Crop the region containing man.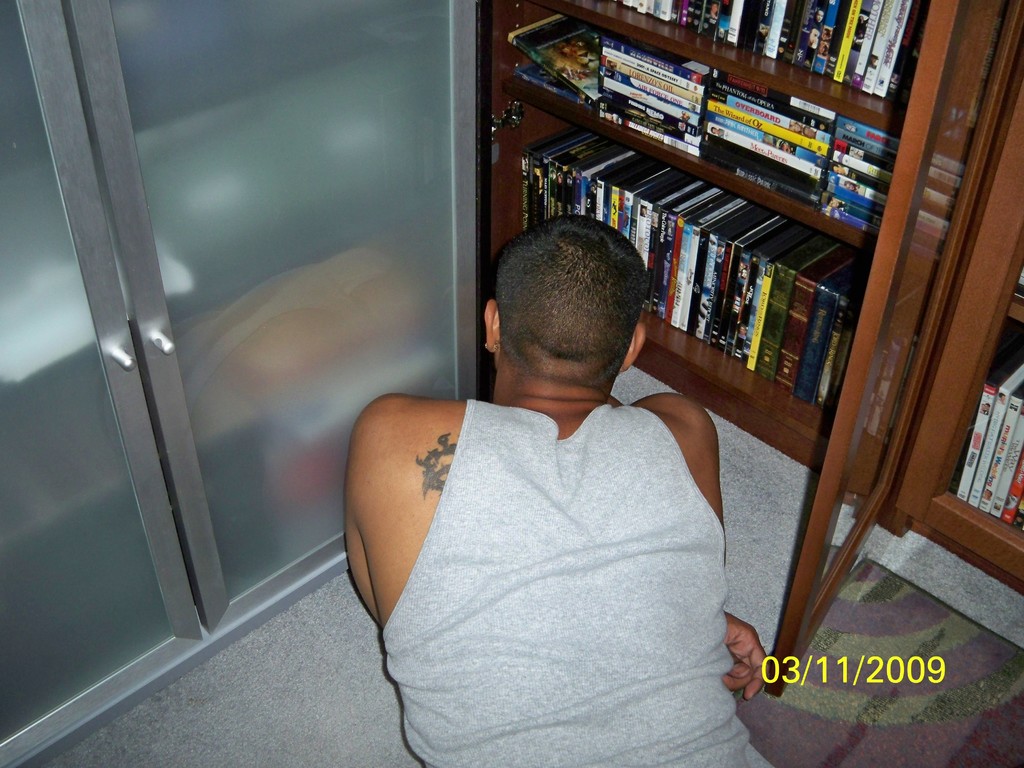
Crop region: [x1=340, y1=205, x2=763, y2=732].
